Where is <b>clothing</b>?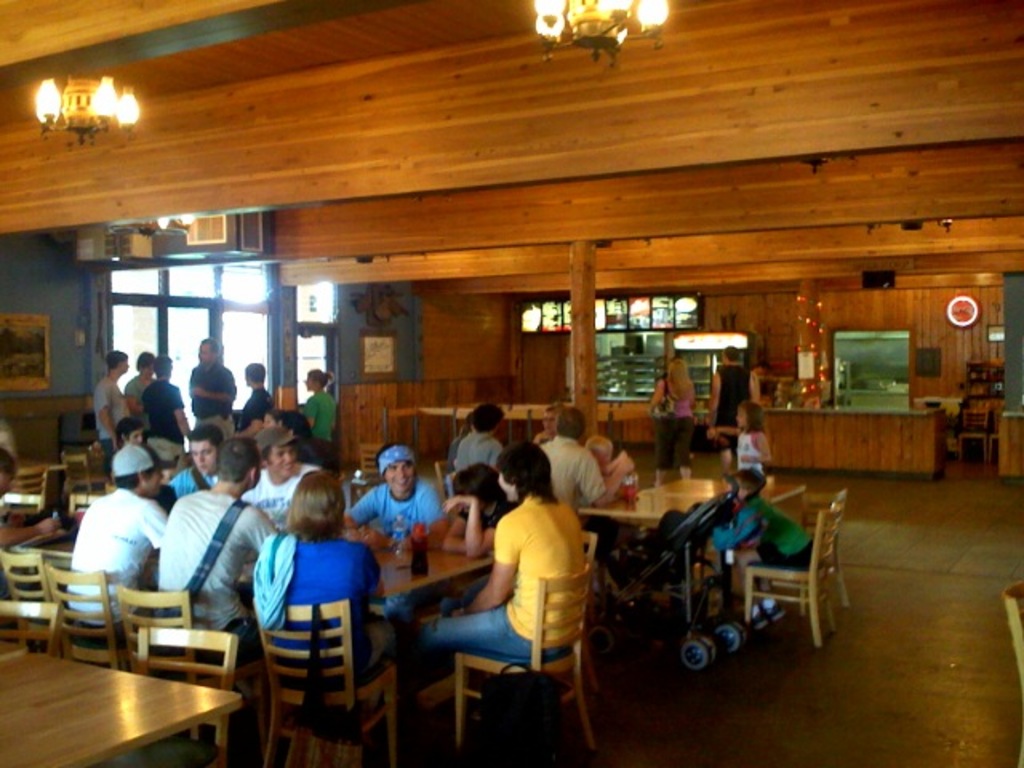
(458,430,496,482).
